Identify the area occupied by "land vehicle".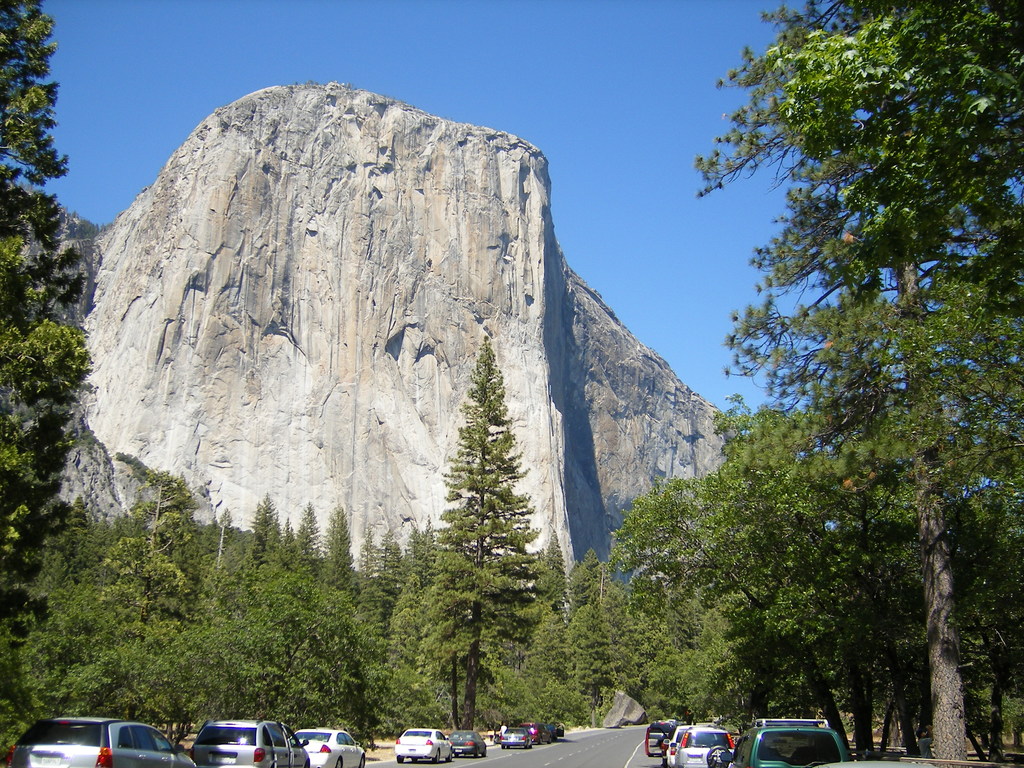
Area: x1=825 y1=760 x2=934 y2=767.
